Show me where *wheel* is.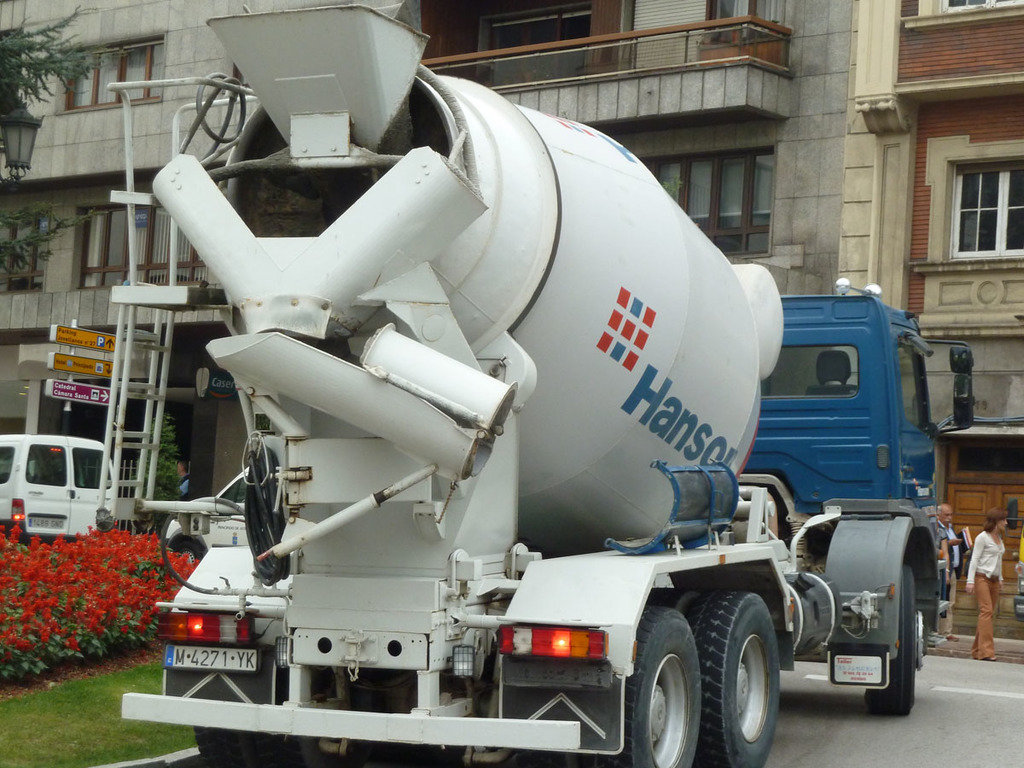
*wheel* is at locate(185, 666, 268, 767).
